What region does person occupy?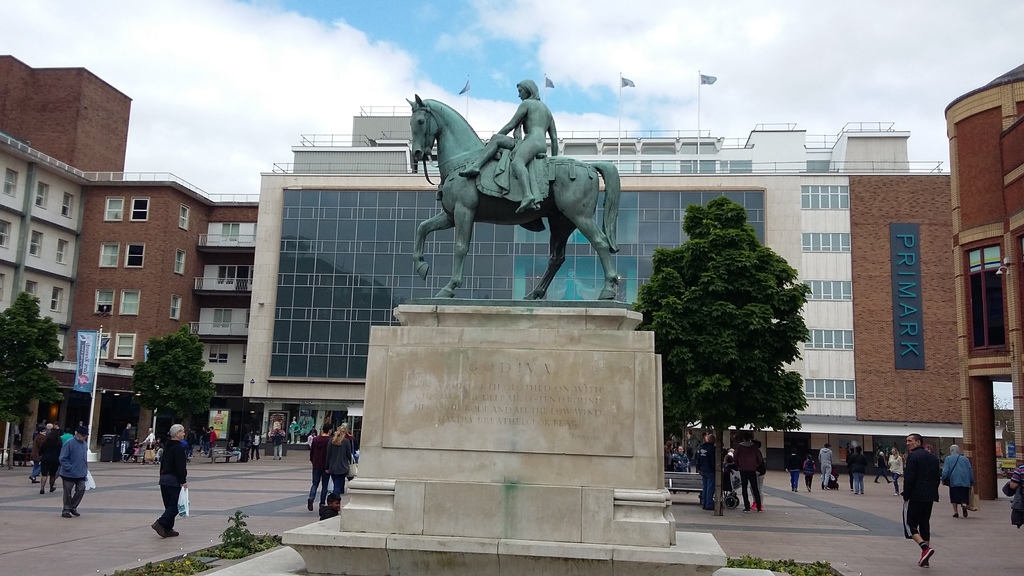
detection(149, 419, 189, 544).
